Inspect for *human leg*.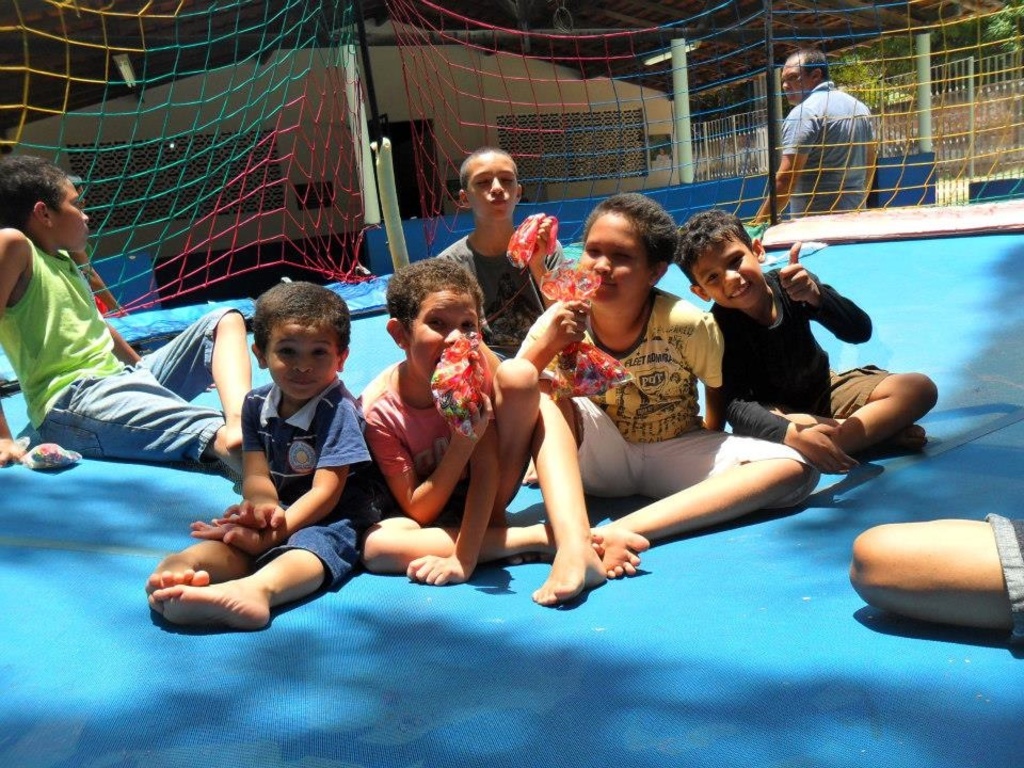
Inspection: l=130, t=309, r=252, b=393.
